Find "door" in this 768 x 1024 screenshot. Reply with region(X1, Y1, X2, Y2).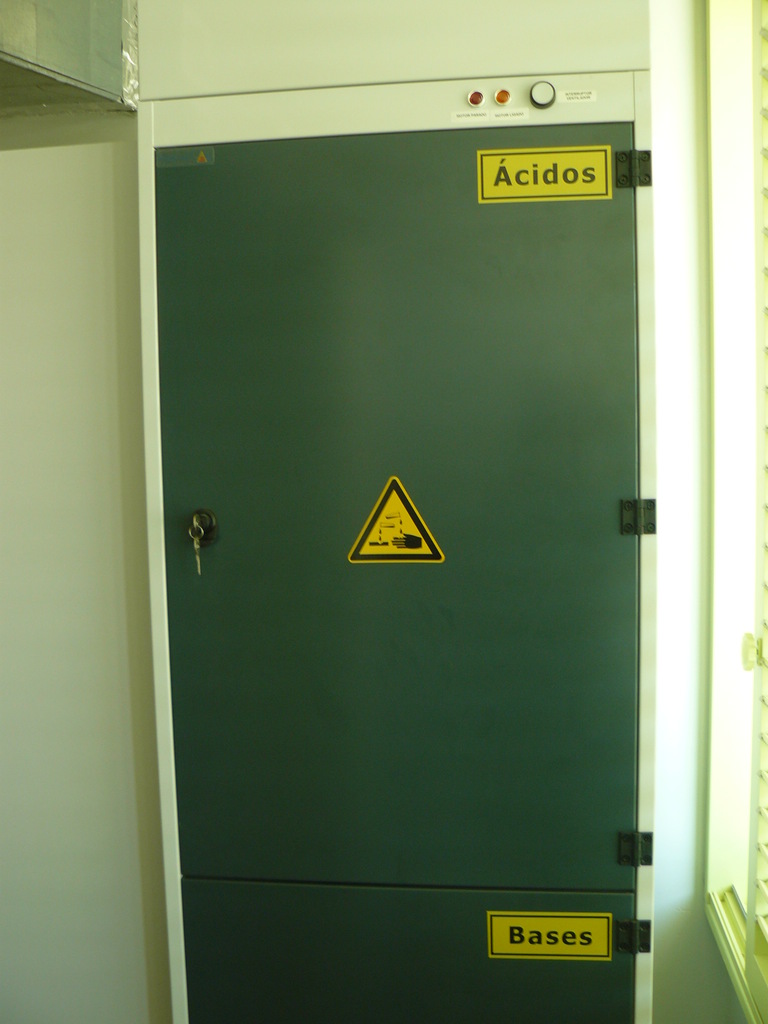
region(147, 0, 658, 945).
